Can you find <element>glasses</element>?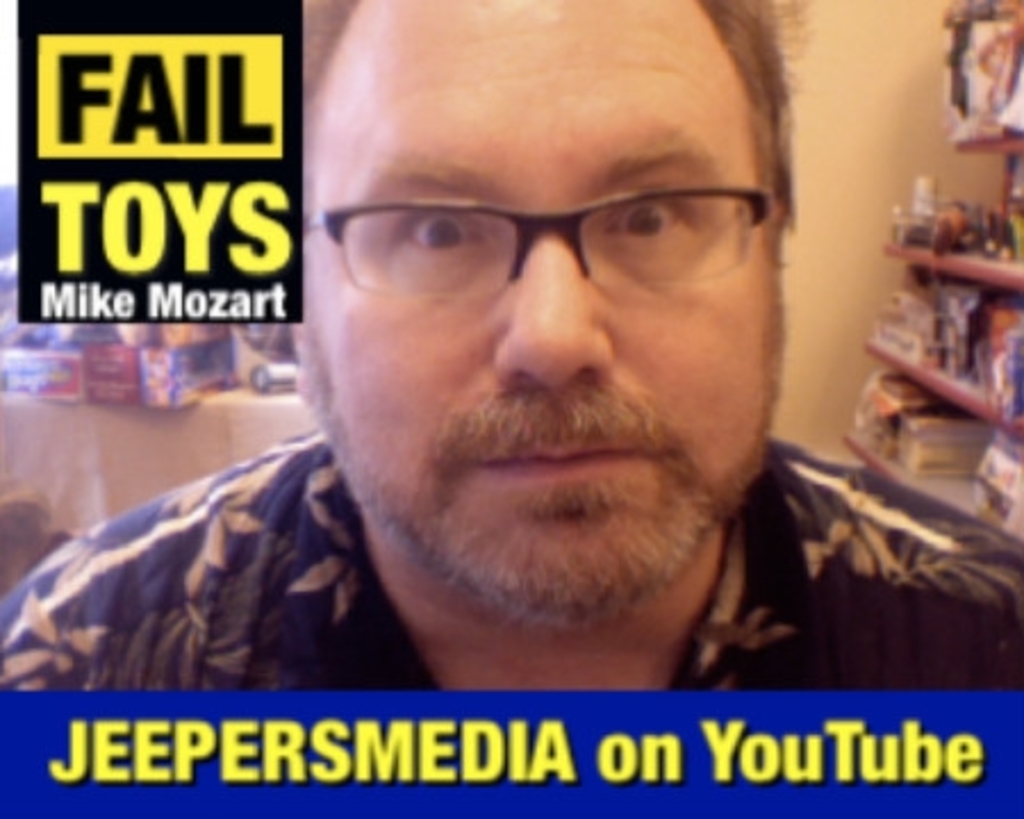
Yes, bounding box: rect(296, 159, 781, 303).
